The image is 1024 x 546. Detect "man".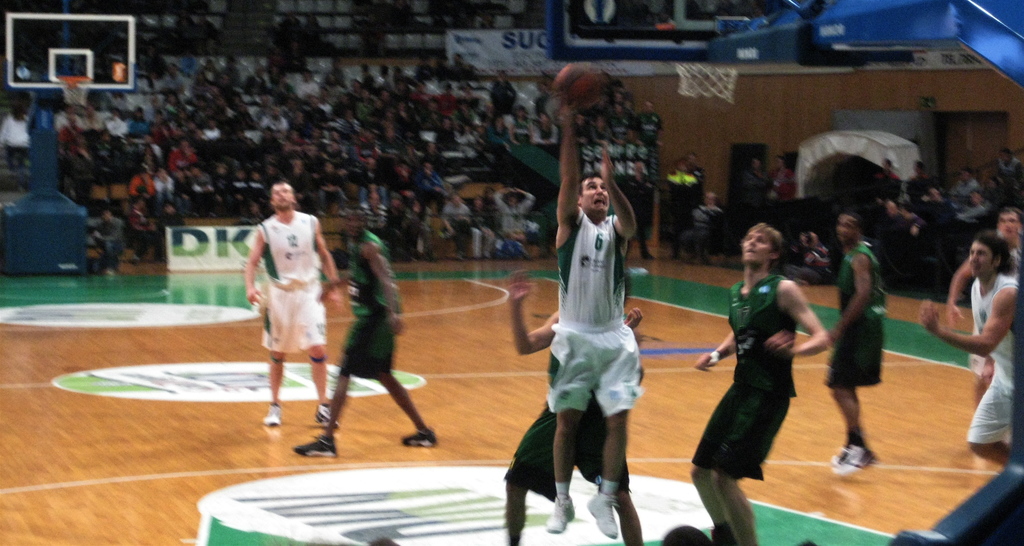
Detection: pyautogui.locateOnScreen(920, 232, 1021, 465).
